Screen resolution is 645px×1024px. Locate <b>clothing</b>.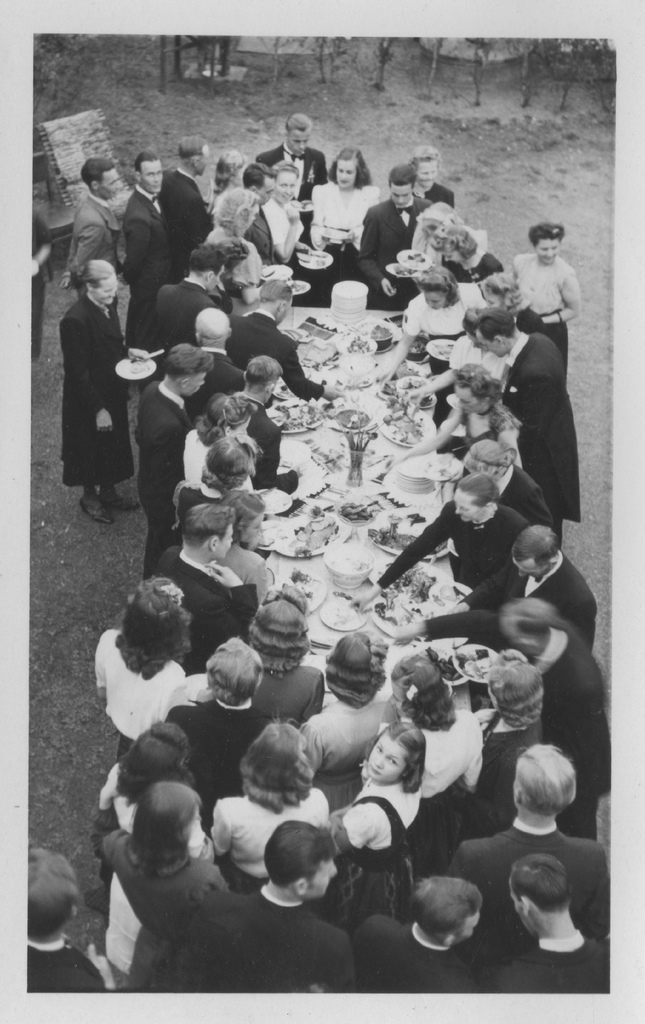
pyautogui.locateOnScreen(60, 290, 137, 488).
